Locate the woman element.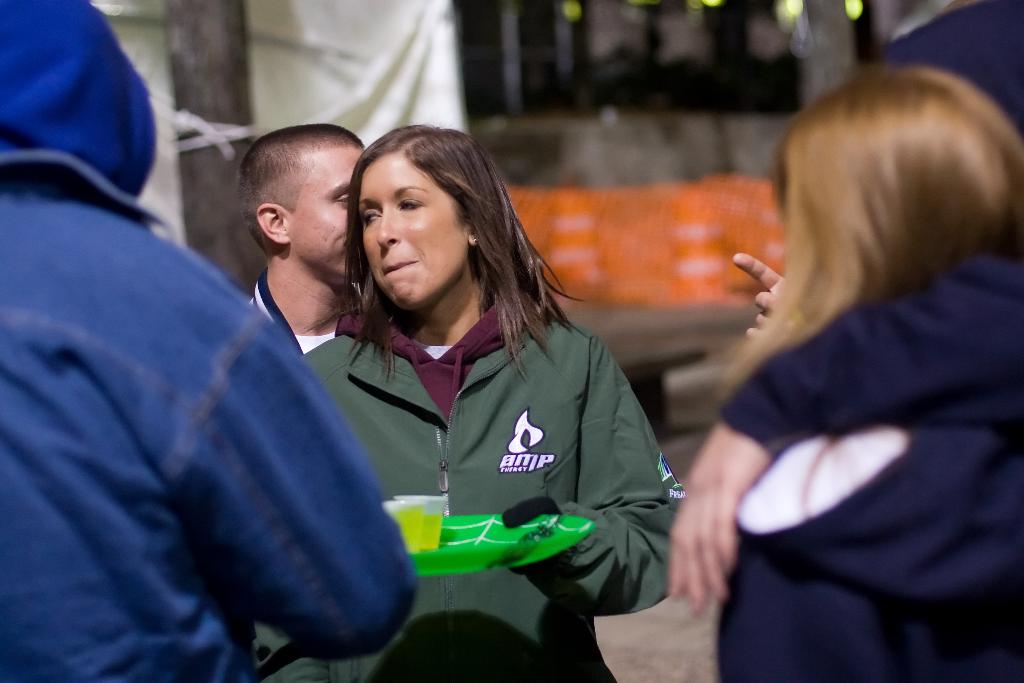
Element bbox: (left=250, top=117, right=690, bottom=682).
